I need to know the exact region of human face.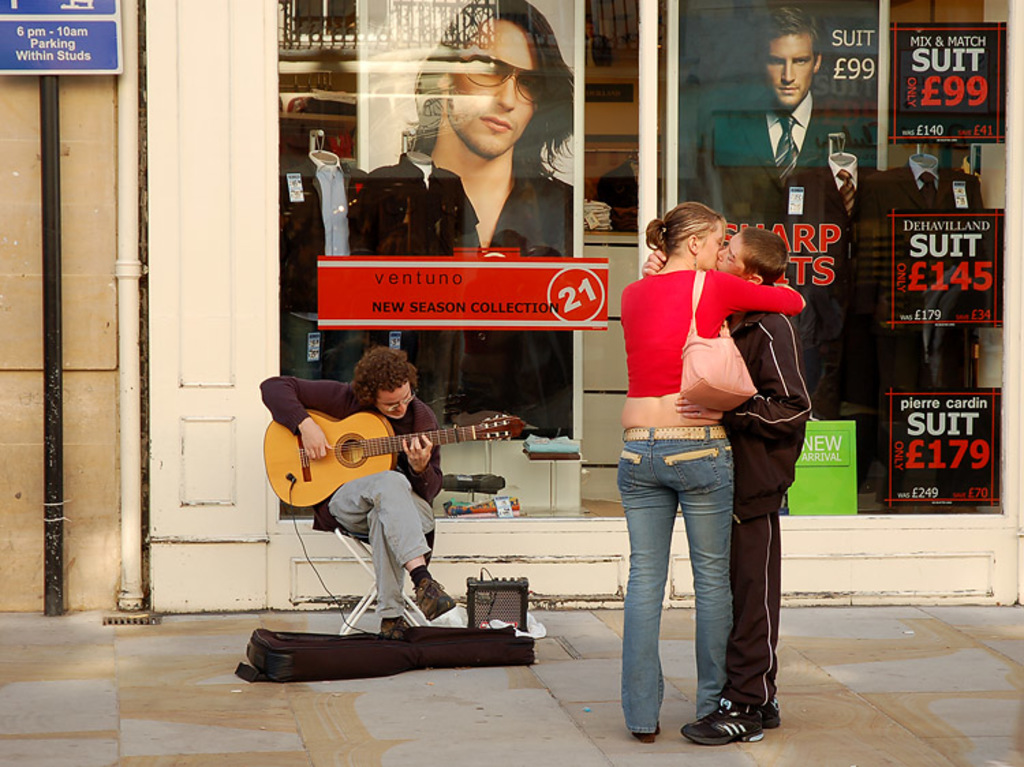
Region: detection(374, 388, 412, 418).
